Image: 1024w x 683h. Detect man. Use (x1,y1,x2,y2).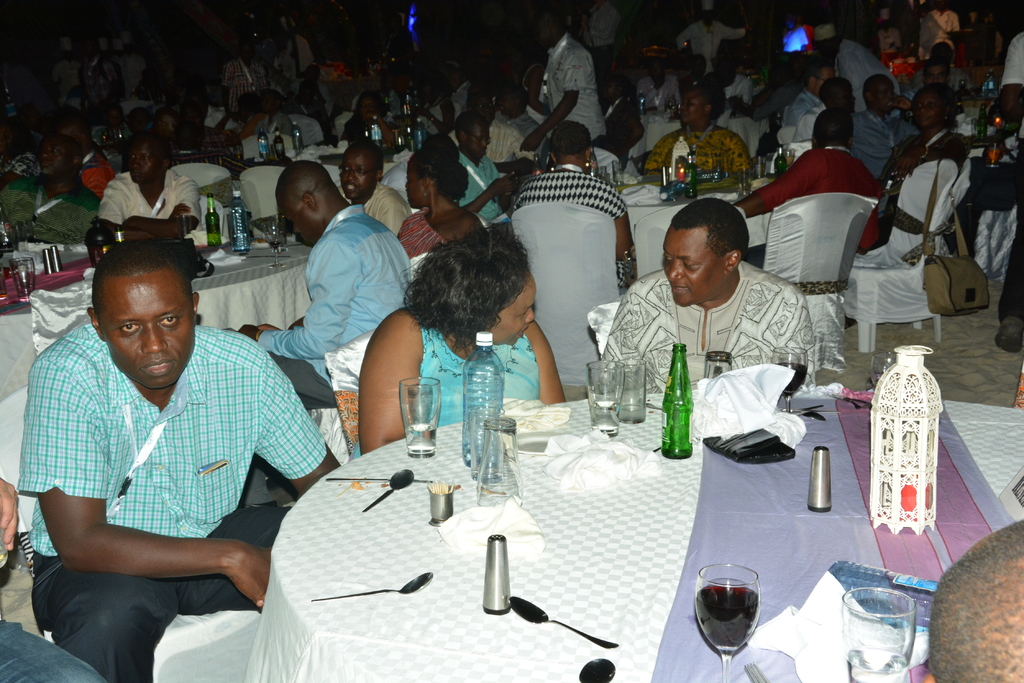
(925,62,954,96).
